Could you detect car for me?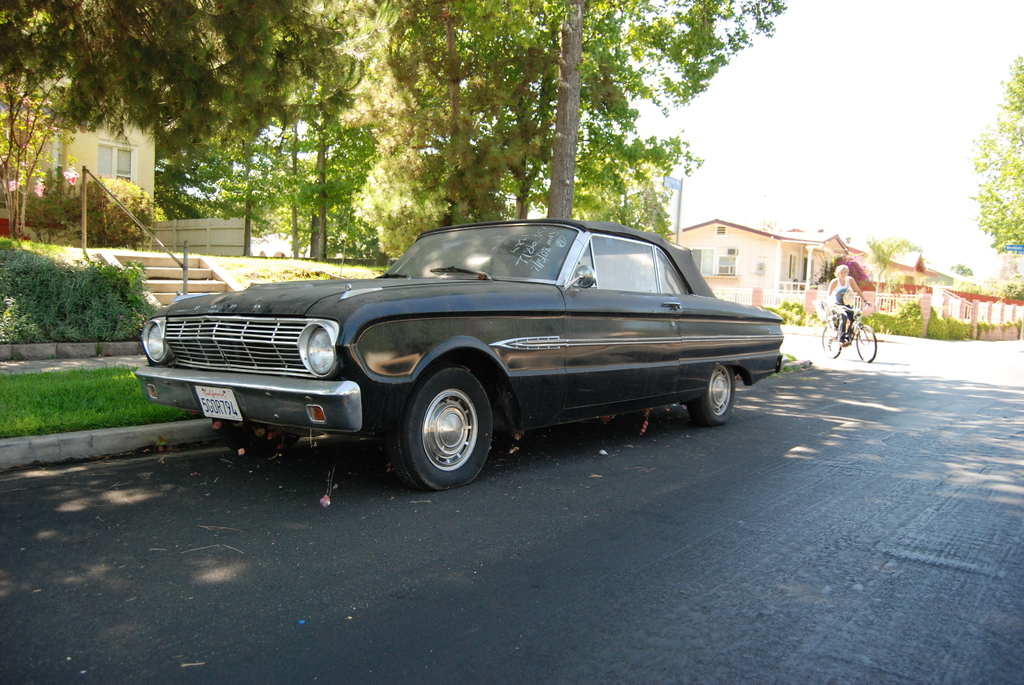
Detection result: (left=135, top=222, right=799, bottom=496).
